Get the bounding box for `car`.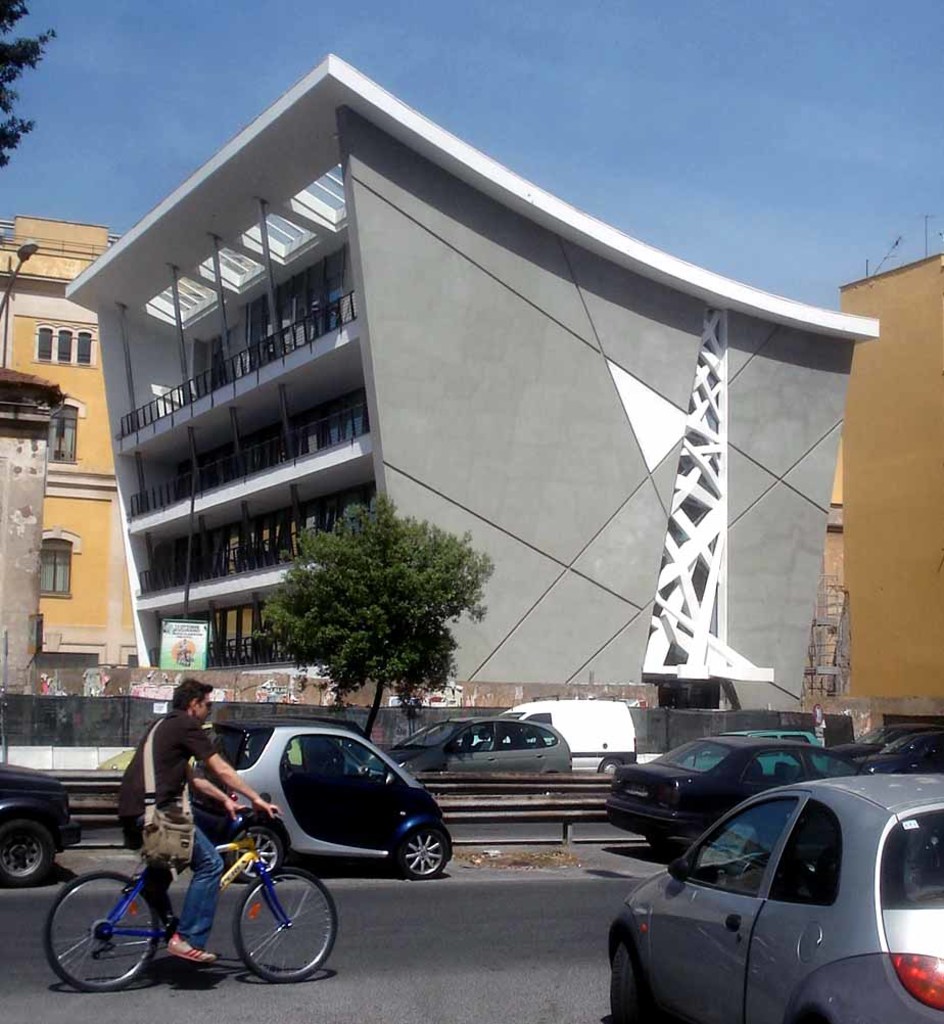
detection(604, 730, 849, 852).
